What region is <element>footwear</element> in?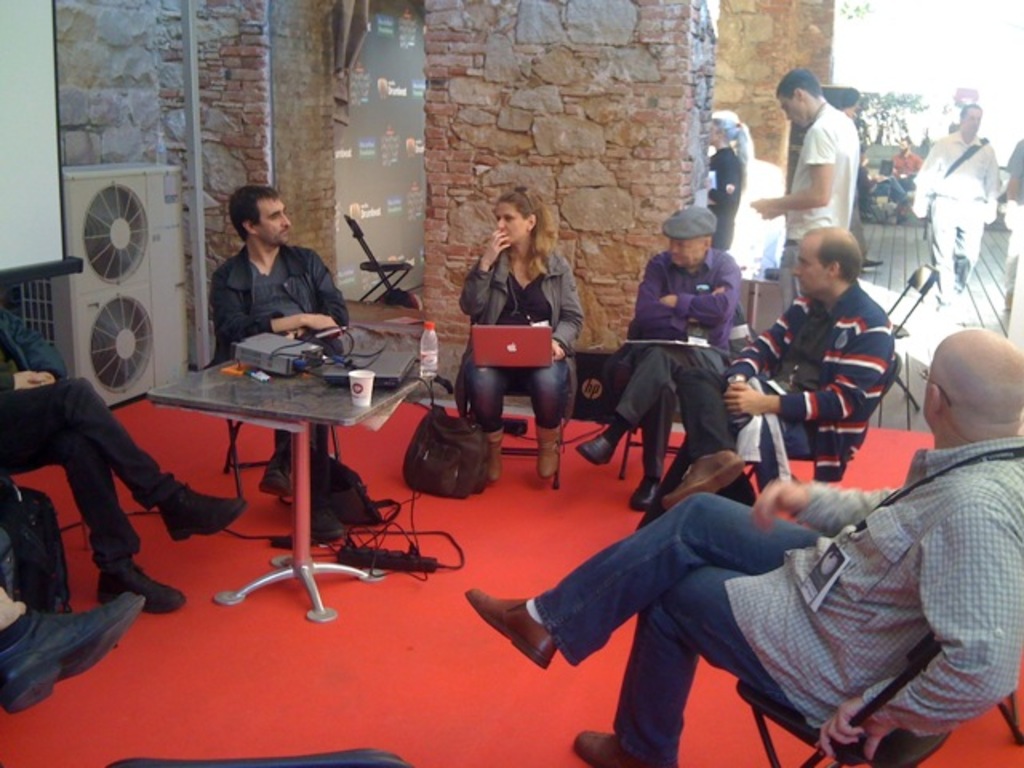
<box>469,592,555,669</box>.
